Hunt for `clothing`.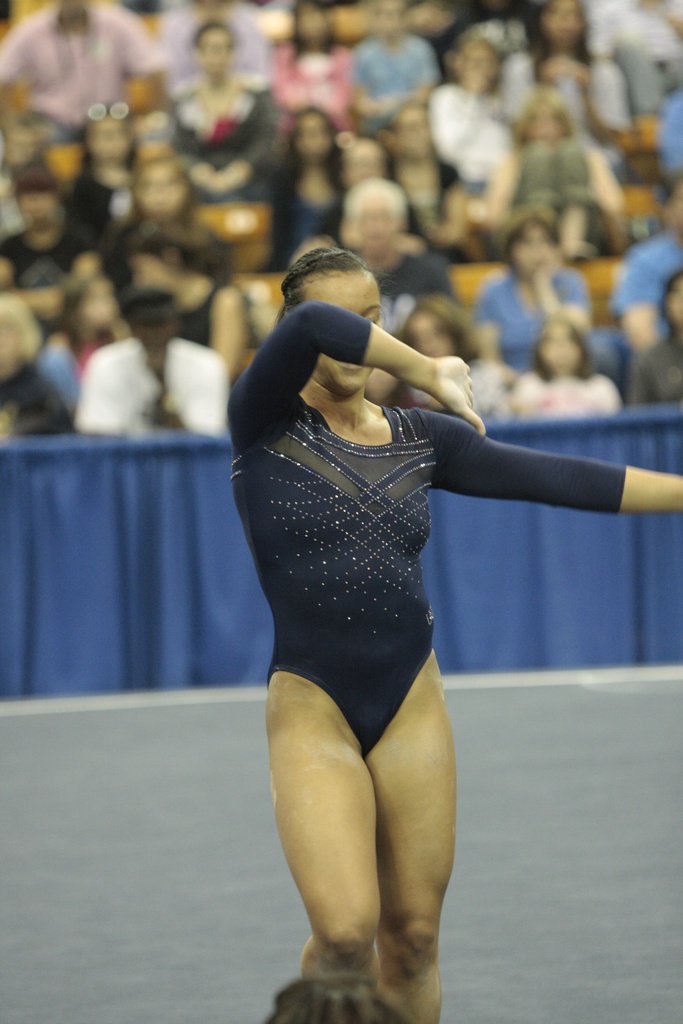
Hunted down at [x1=167, y1=78, x2=270, y2=199].
